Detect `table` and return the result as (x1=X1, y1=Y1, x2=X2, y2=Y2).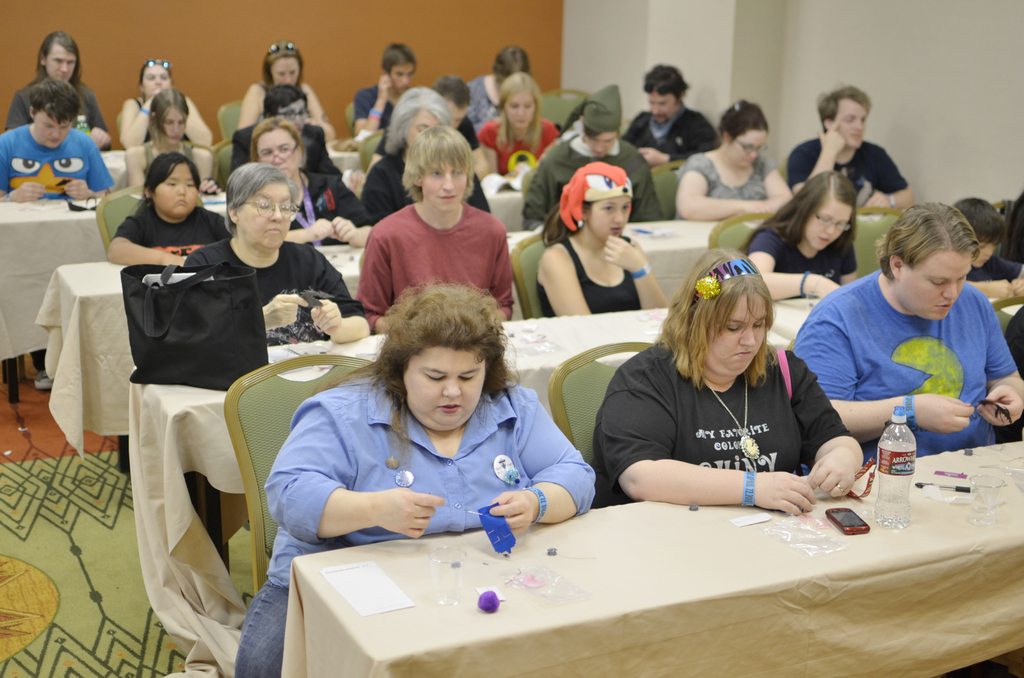
(x1=38, y1=208, x2=901, y2=473).
